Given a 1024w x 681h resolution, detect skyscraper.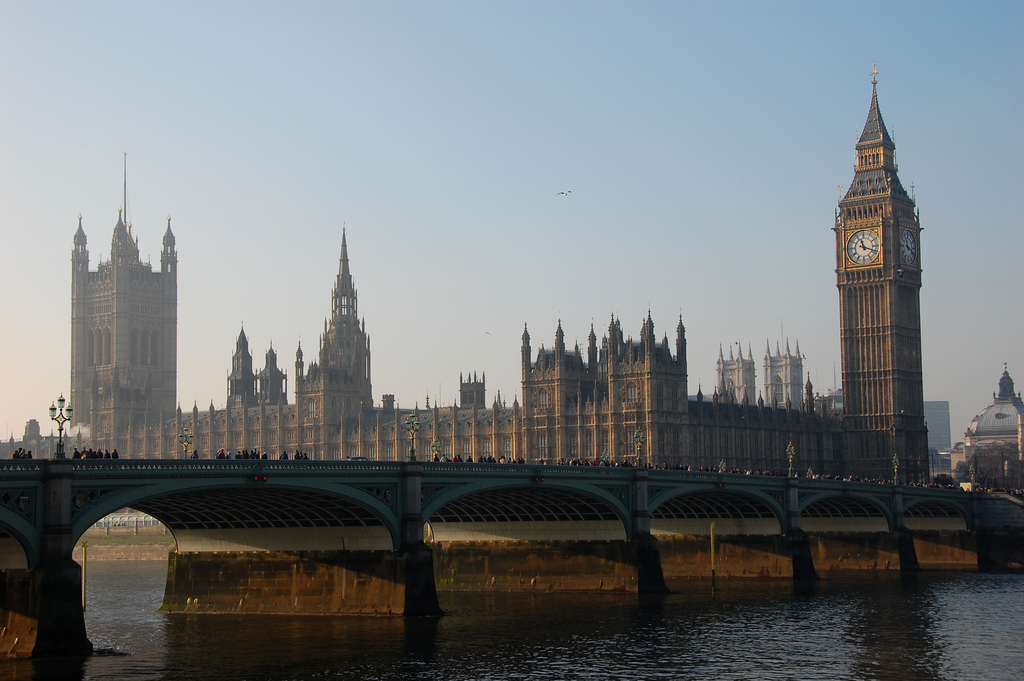
(823, 107, 947, 492).
